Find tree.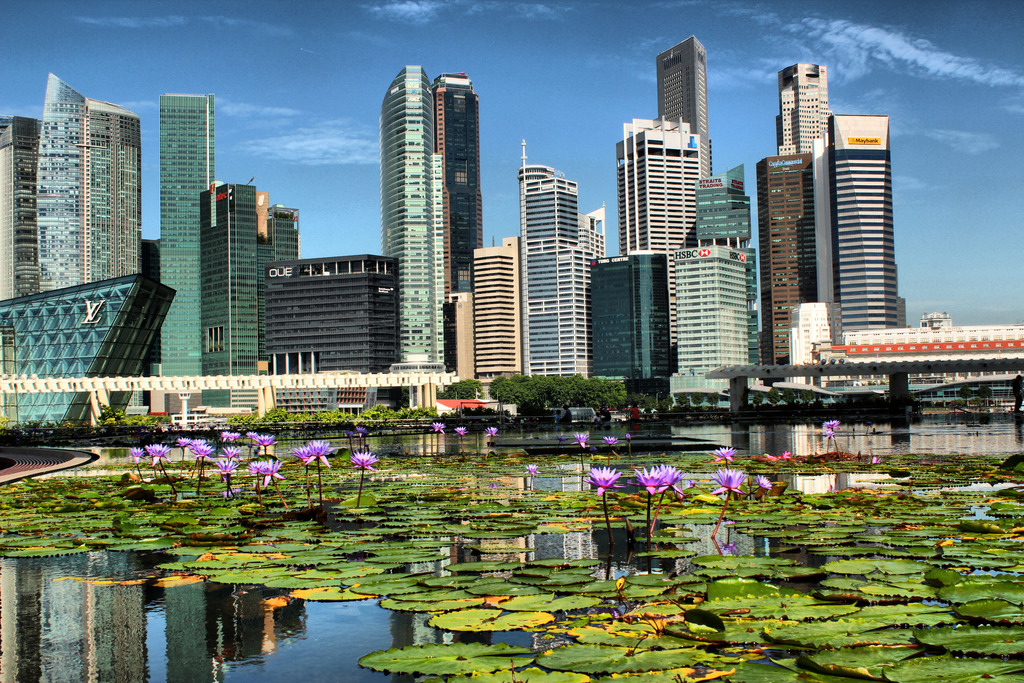
[left=751, top=390, right=765, bottom=408].
